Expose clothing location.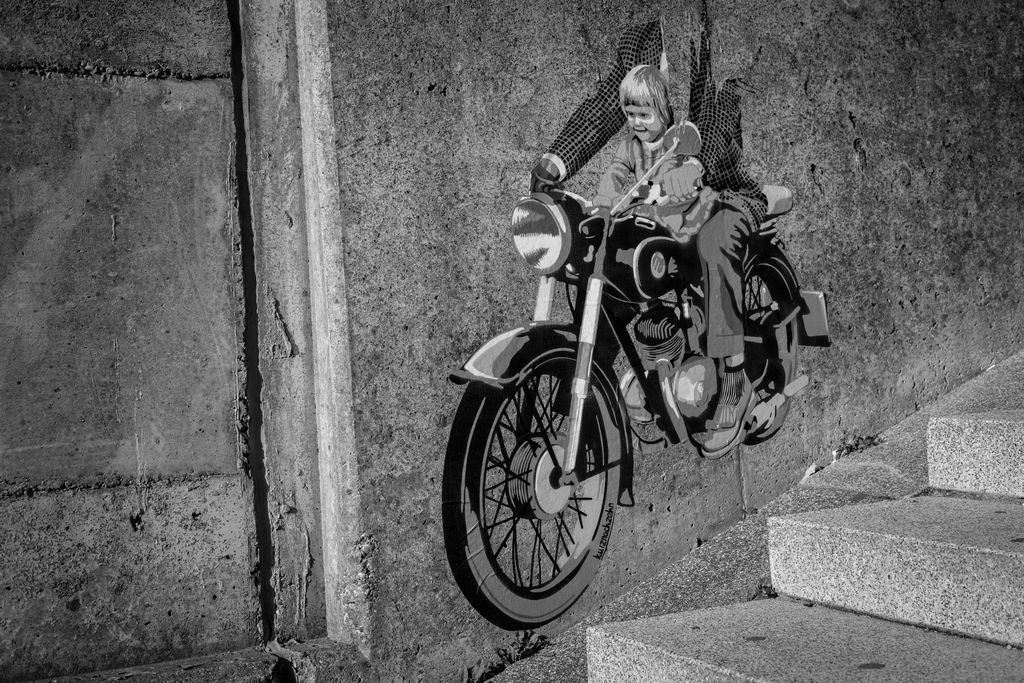
Exposed at {"x1": 608, "y1": 139, "x2": 722, "y2": 235}.
